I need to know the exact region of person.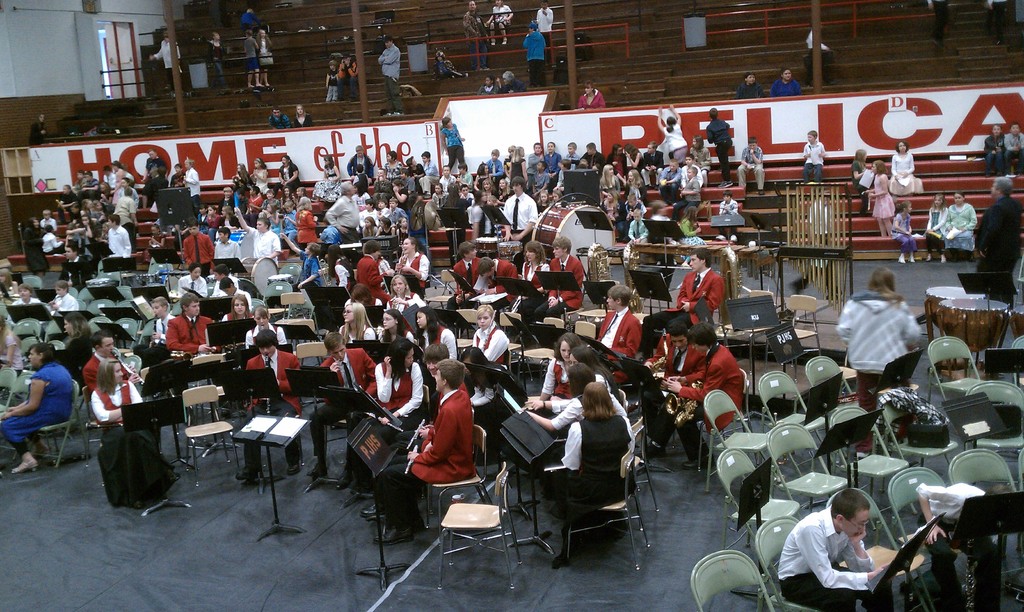
Region: bbox=[147, 298, 172, 371].
